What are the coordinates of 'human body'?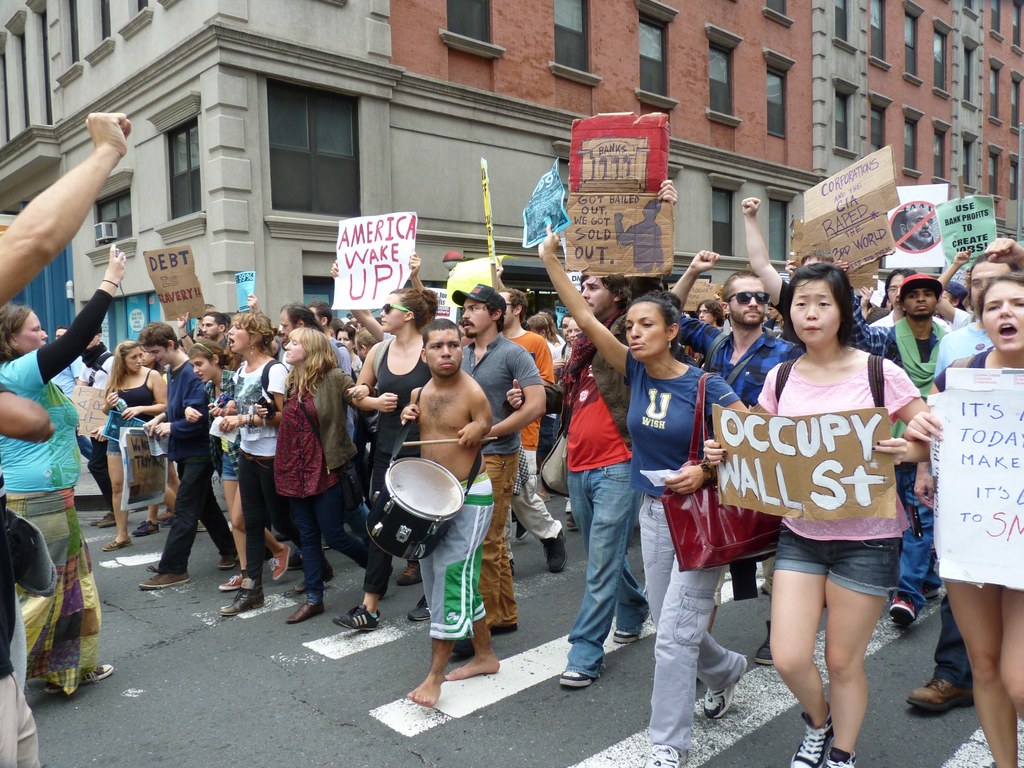
{"x1": 397, "y1": 315, "x2": 497, "y2": 709}.
